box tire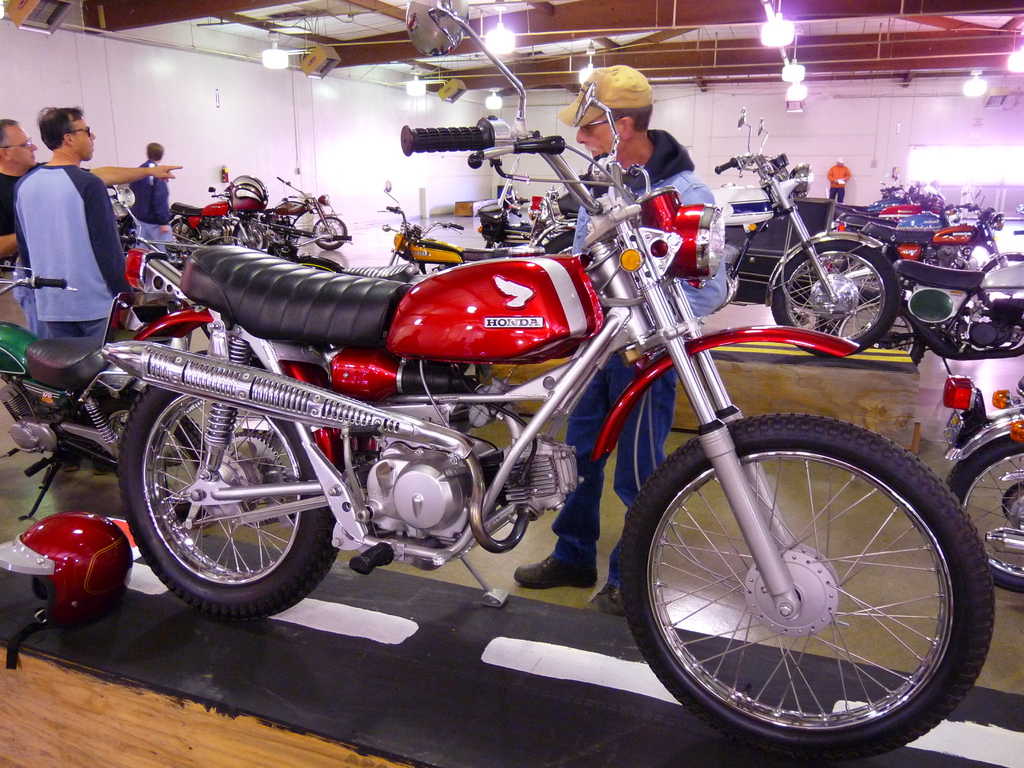
{"left": 118, "top": 375, "right": 342, "bottom": 620}
